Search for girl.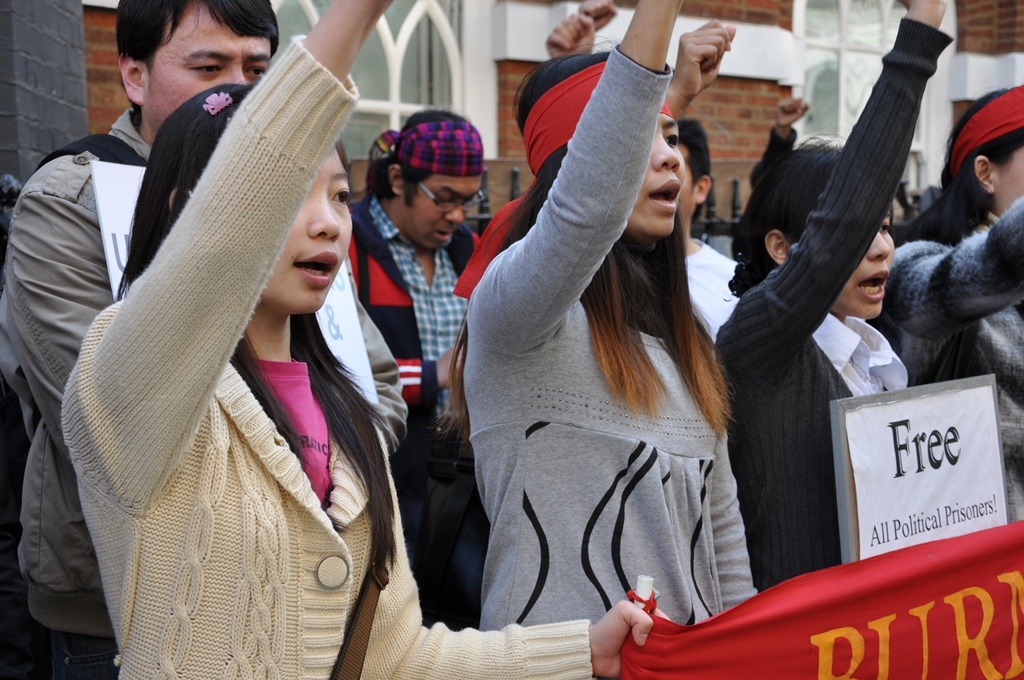
Found at bbox(60, 0, 661, 679).
